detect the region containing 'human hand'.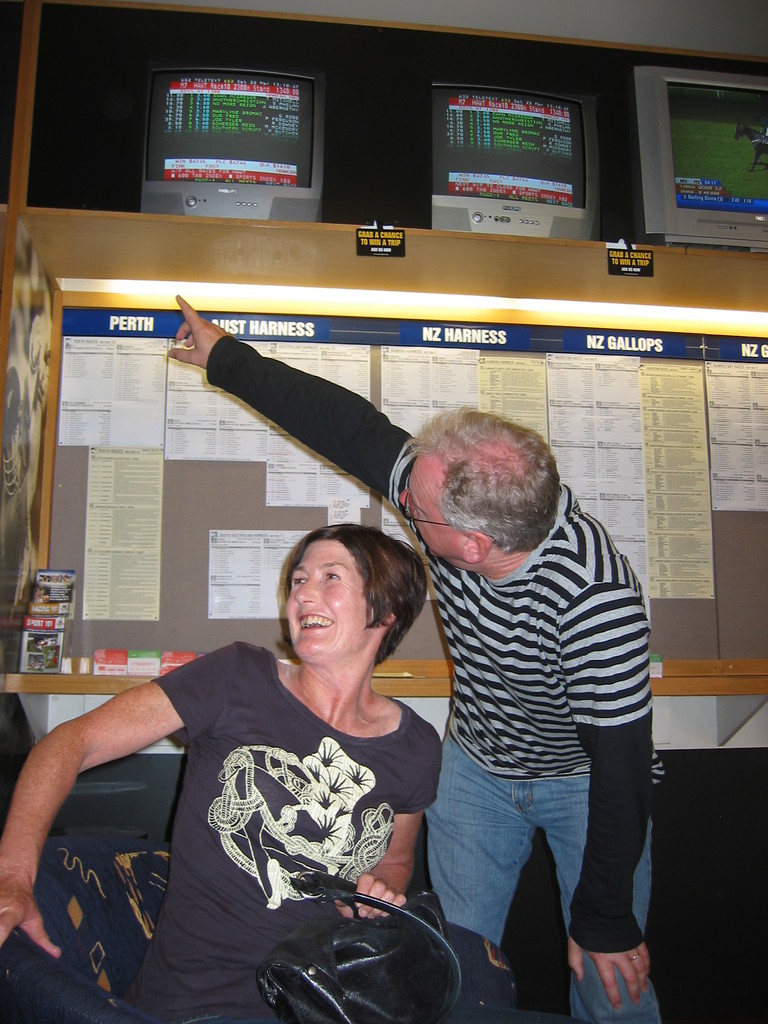
568/939/655/1014.
